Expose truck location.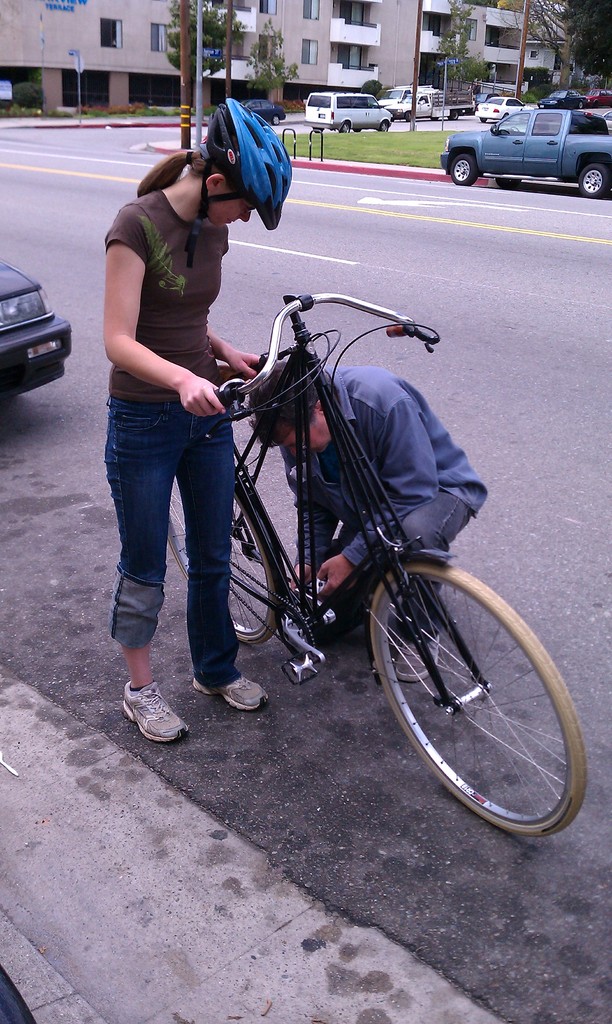
Exposed at bbox=(391, 92, 474, 118).
